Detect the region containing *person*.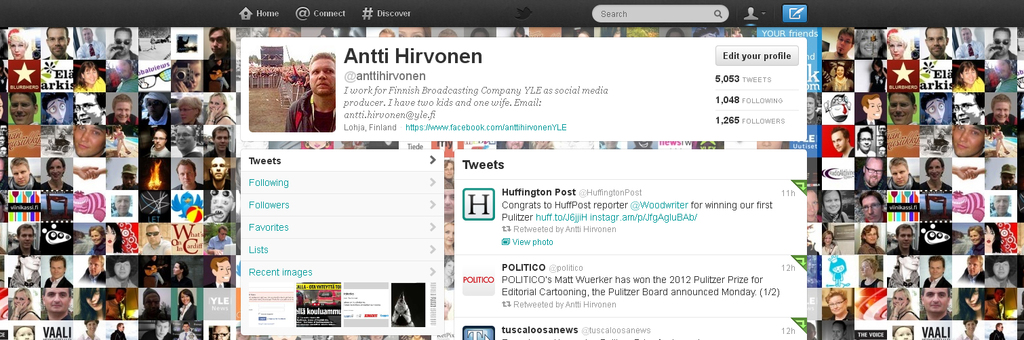
BBox(9, 225, 37, 254).
